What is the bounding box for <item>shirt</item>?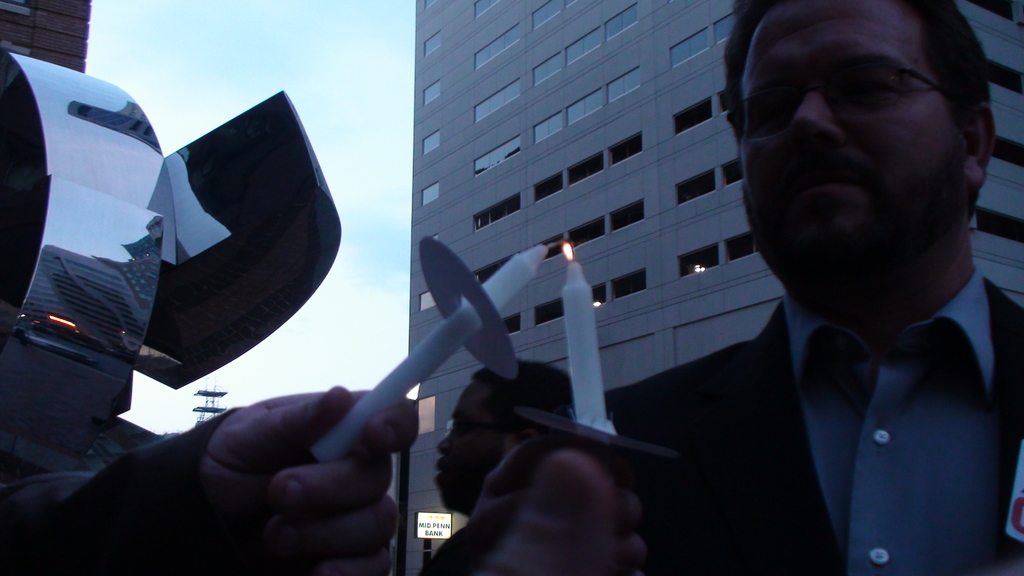
locate(784, 269, 988, 575).
